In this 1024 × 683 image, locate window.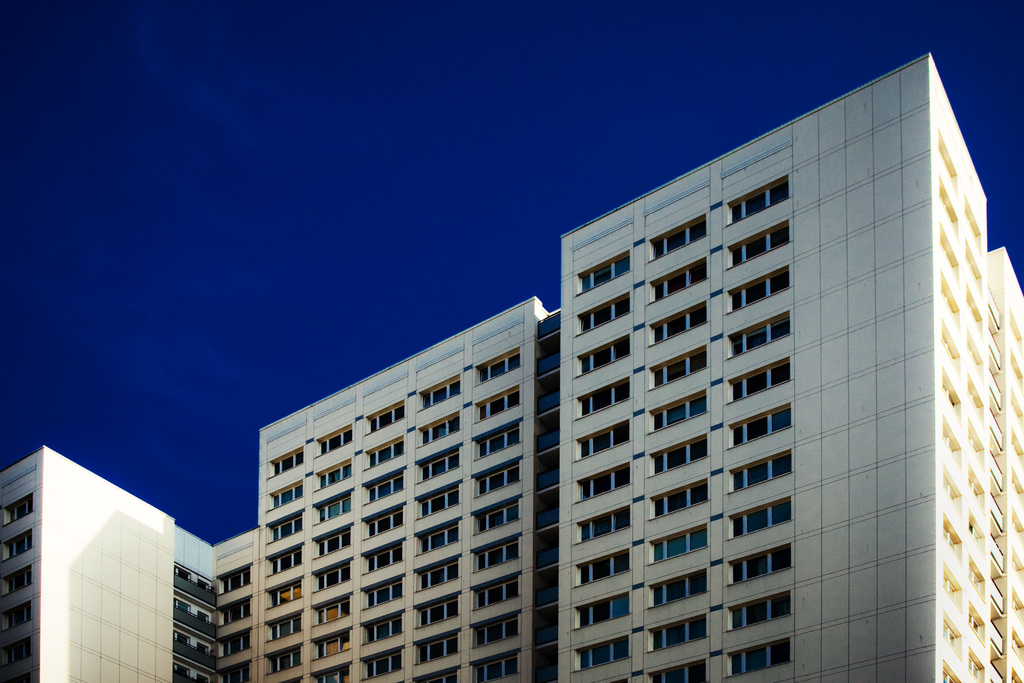
Bounding box: <box>651,570,712,617</box>.
